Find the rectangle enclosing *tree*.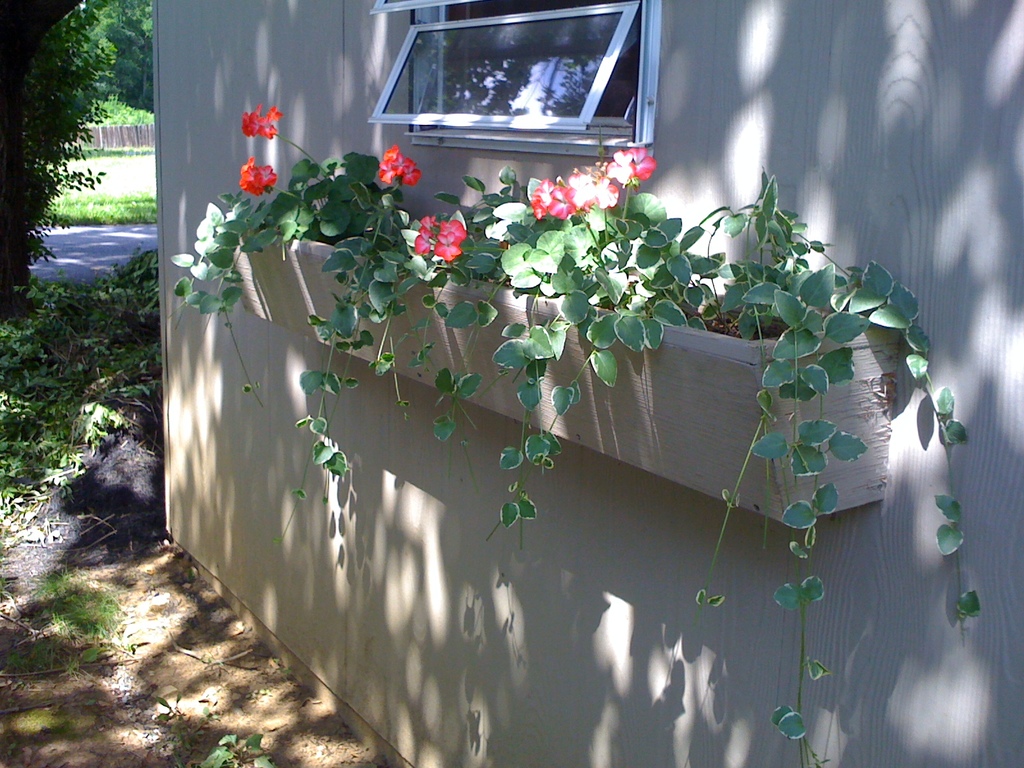
7/3/138/271.
